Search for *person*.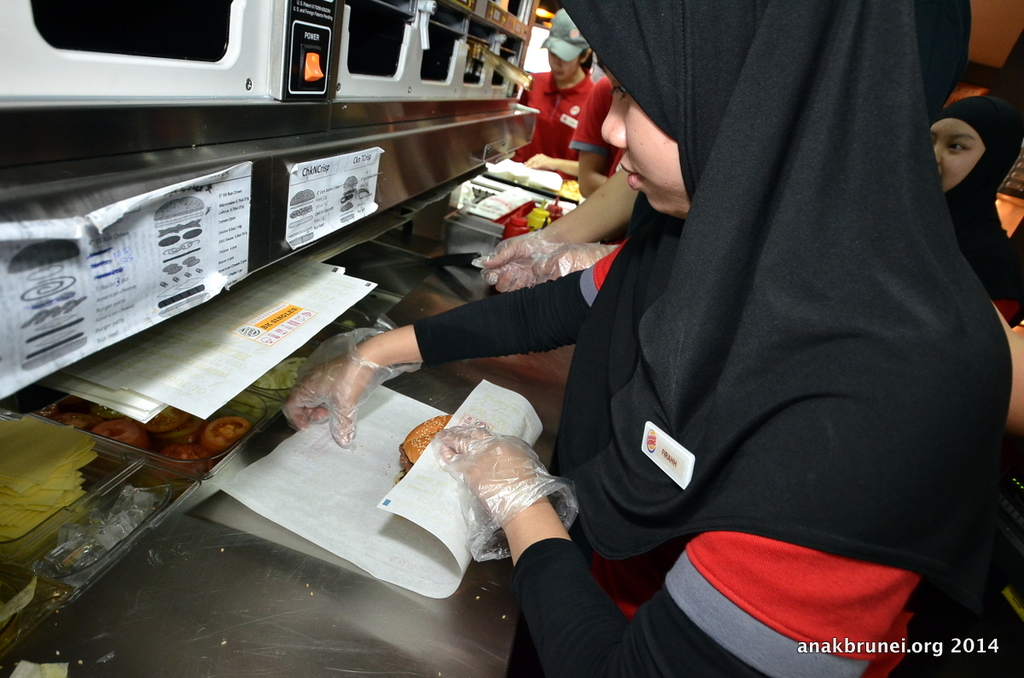
Found at [left=285, top=0, right=1007, bottom=672].
